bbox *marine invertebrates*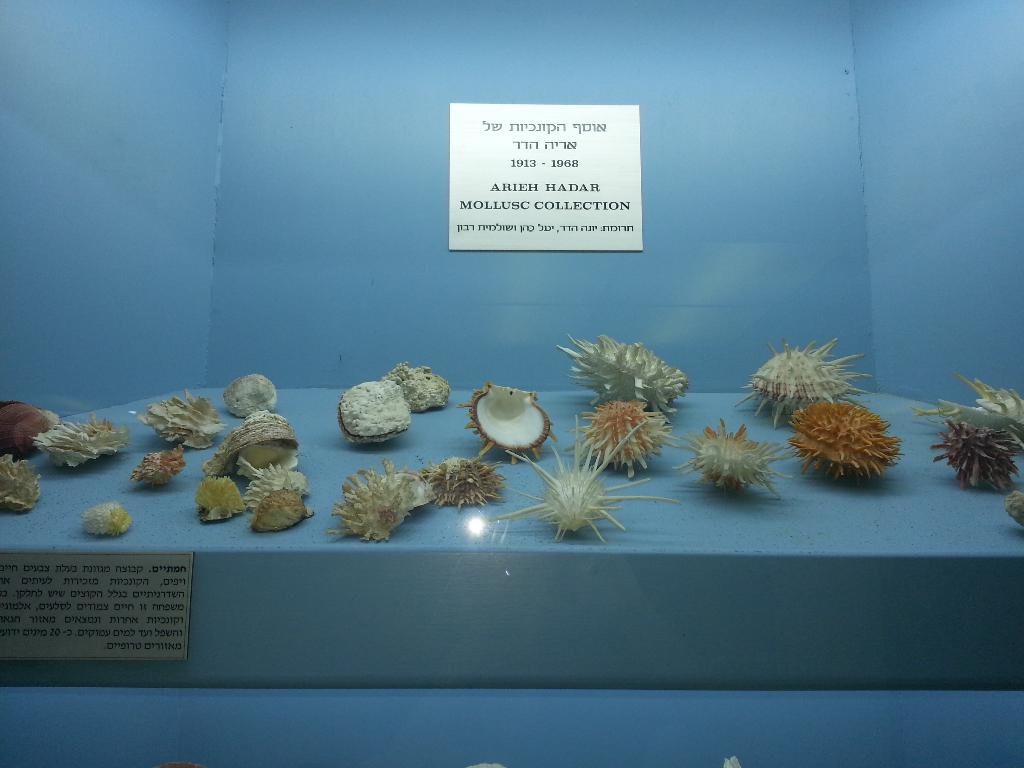
[653, 402, 799, 496]
